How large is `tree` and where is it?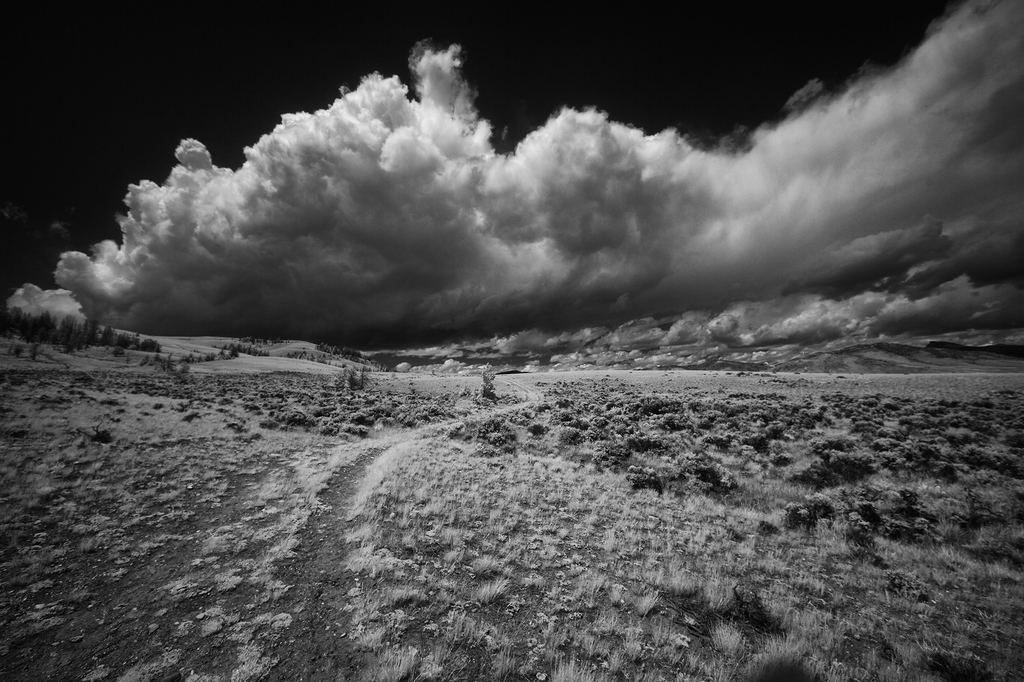
Bounding box: bbox=(55, 305, 75, 353).
